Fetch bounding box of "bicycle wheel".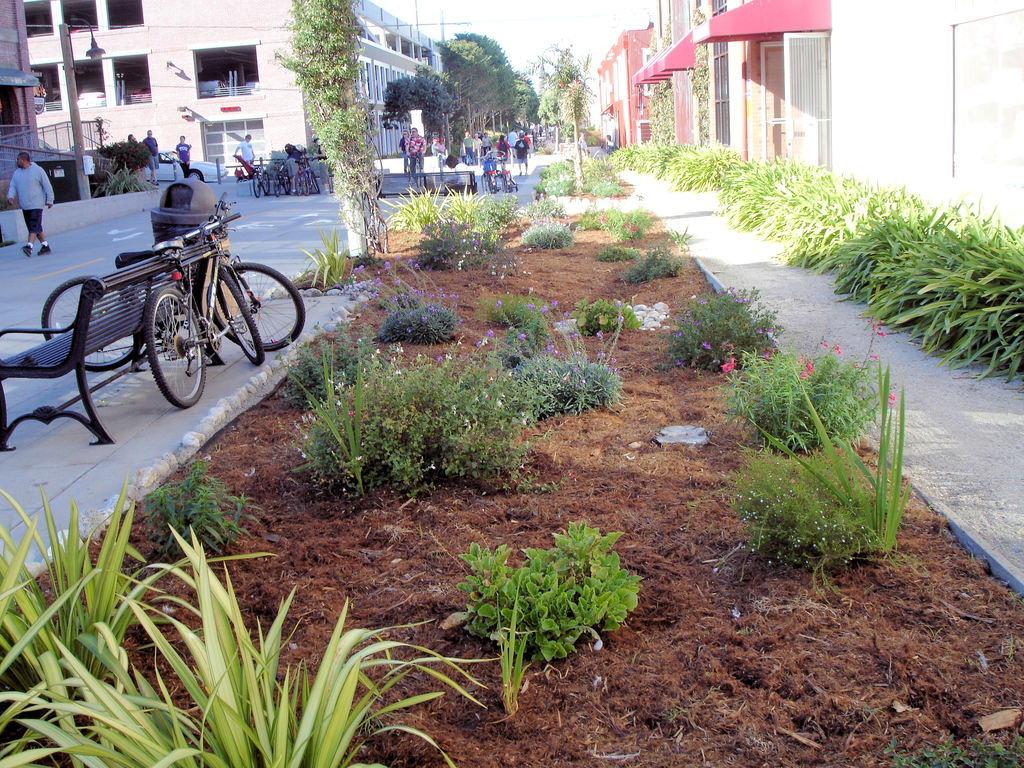
Bbox: rect(407, 165, 408, 181).
